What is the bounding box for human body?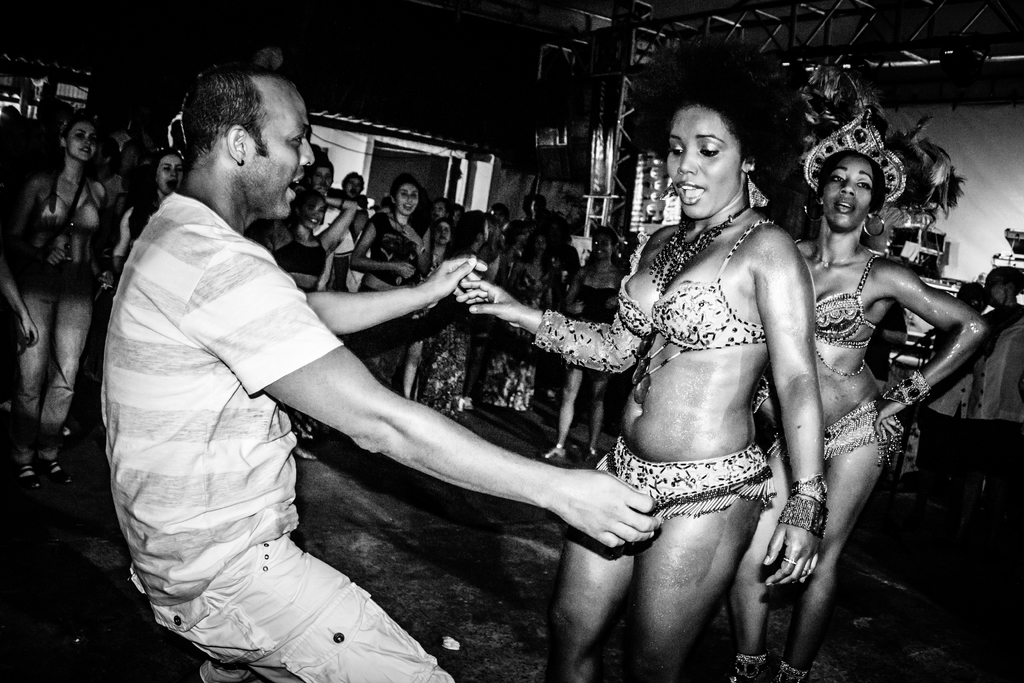
x1=764, y1=110, x2=964, y2=643.
